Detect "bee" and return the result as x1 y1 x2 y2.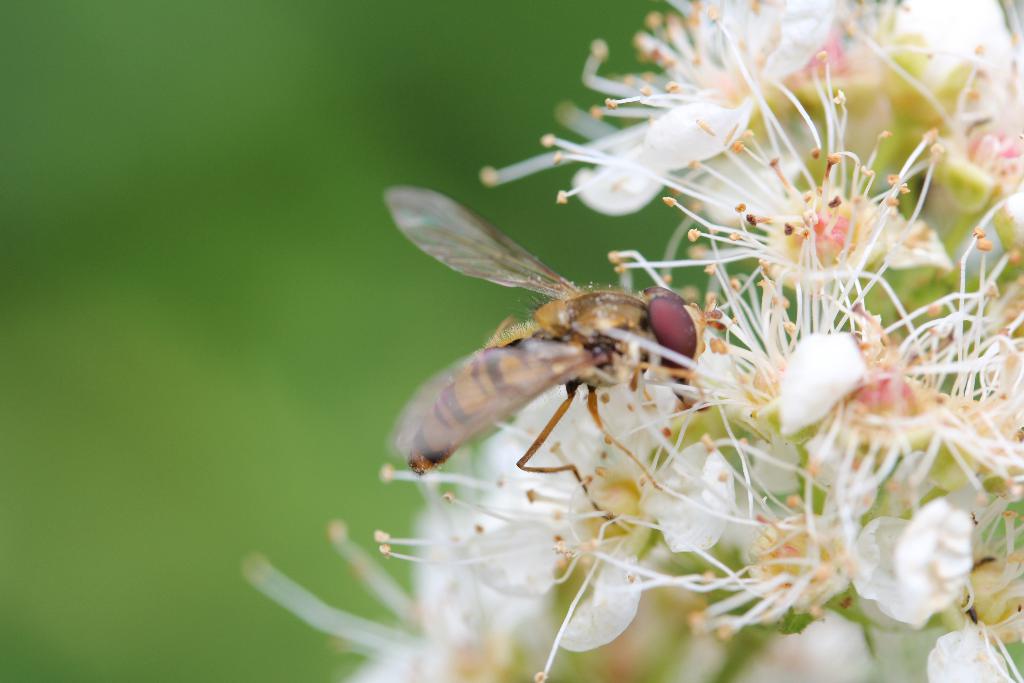
393 210 721 509.
